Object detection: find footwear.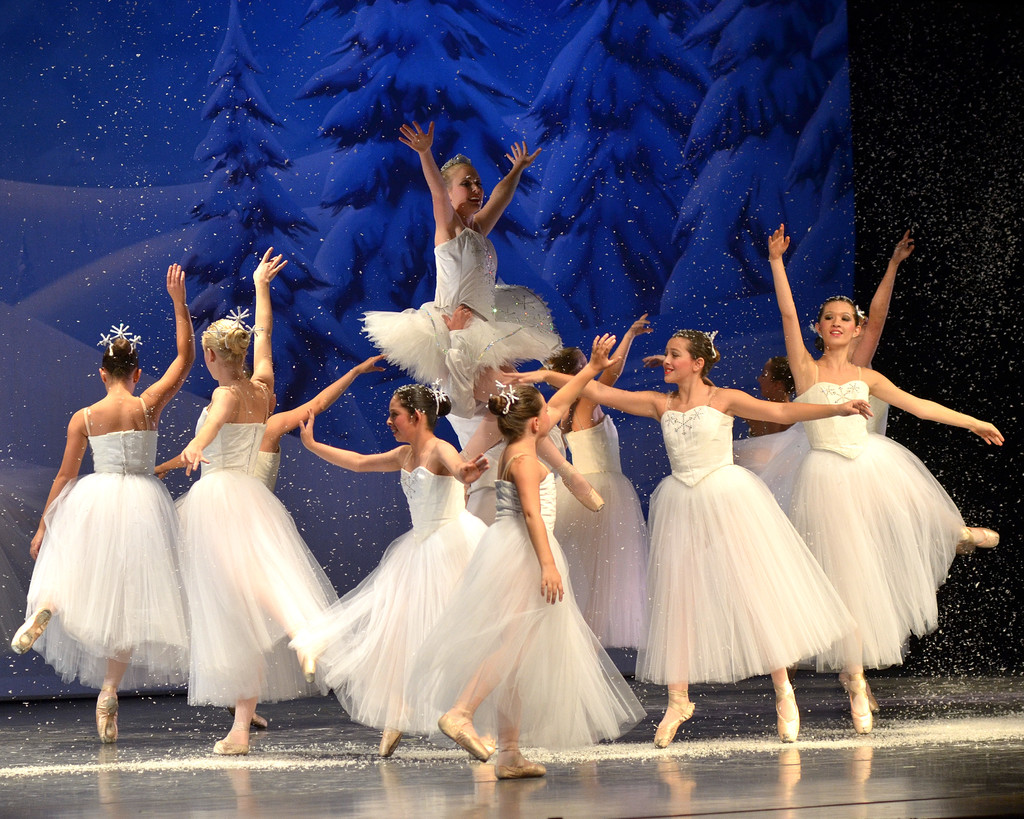
rect(838, 671, 879, 715).
